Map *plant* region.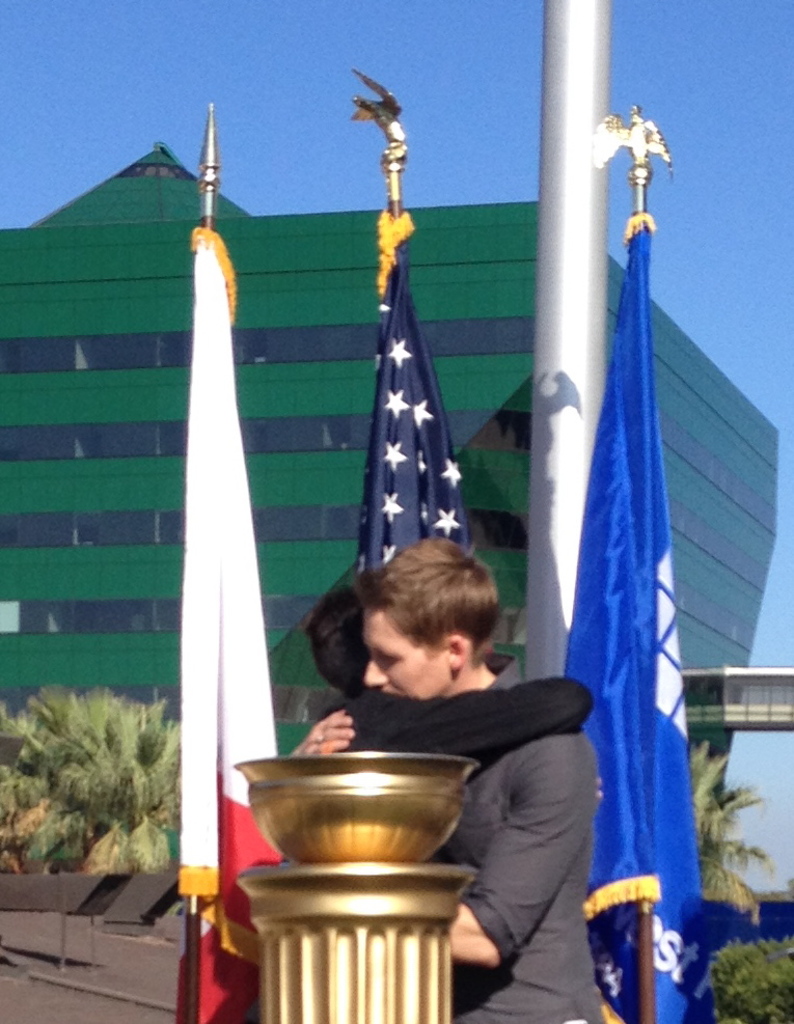
Mapped to {"x1": 702, "y1": 931, "x2": 793, "y2": 1023}.
